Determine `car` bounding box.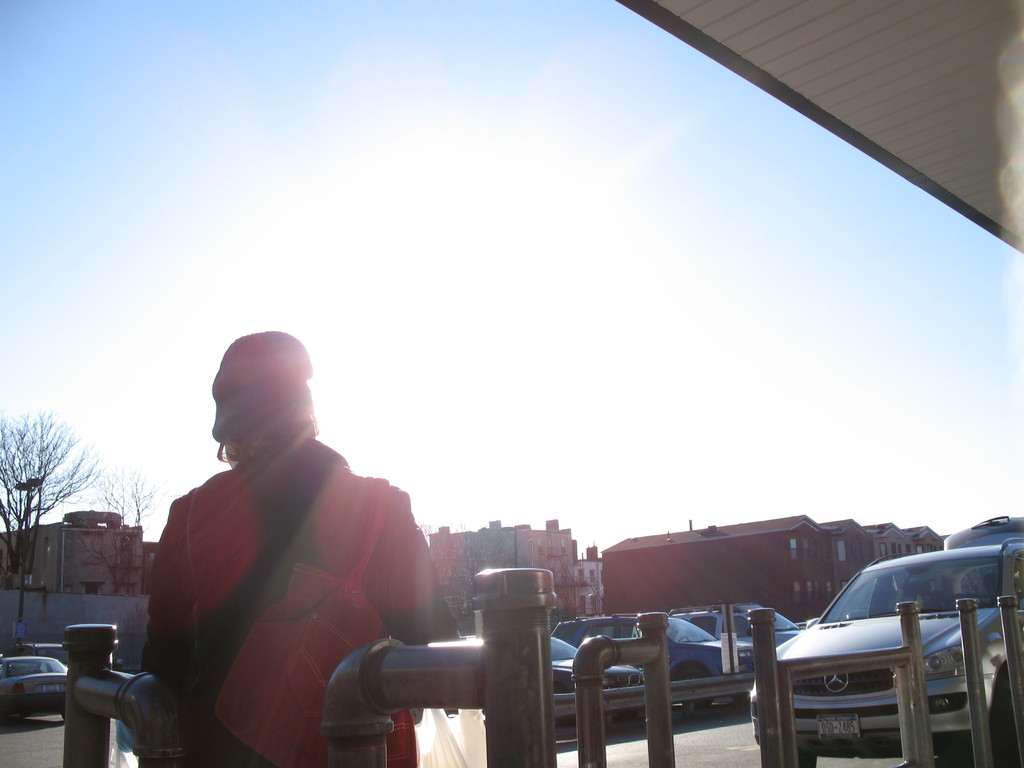
Determined: <box>0,656,72,712</box>.
